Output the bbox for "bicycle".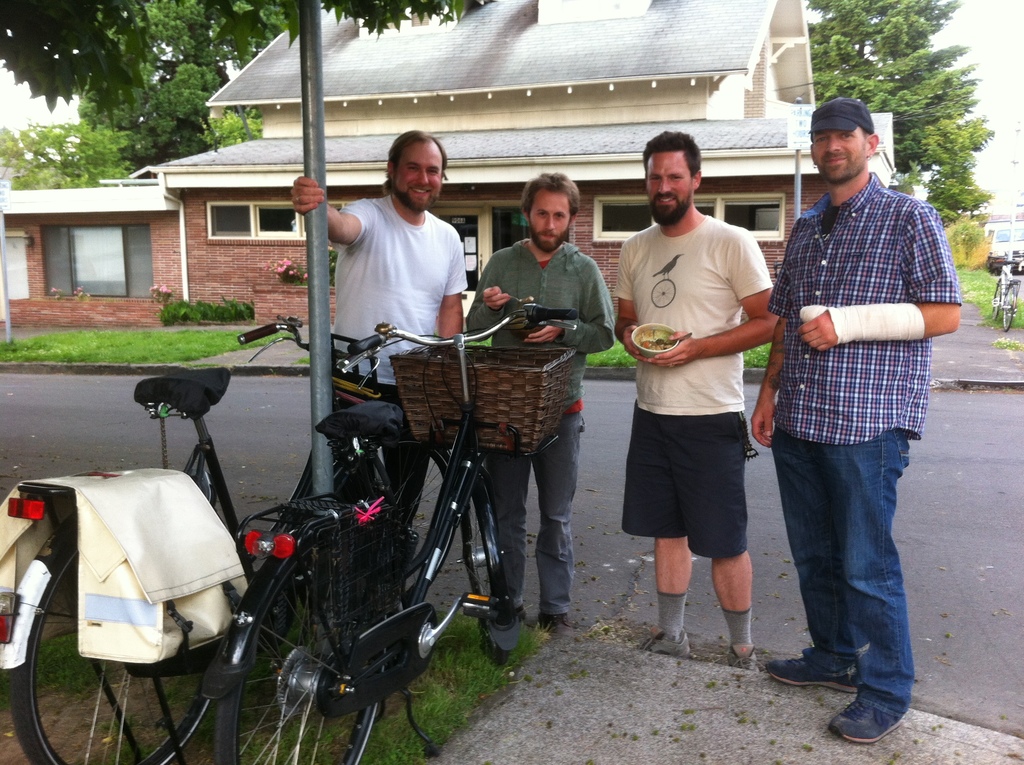
bbox=[0, 316, 461, 764].
